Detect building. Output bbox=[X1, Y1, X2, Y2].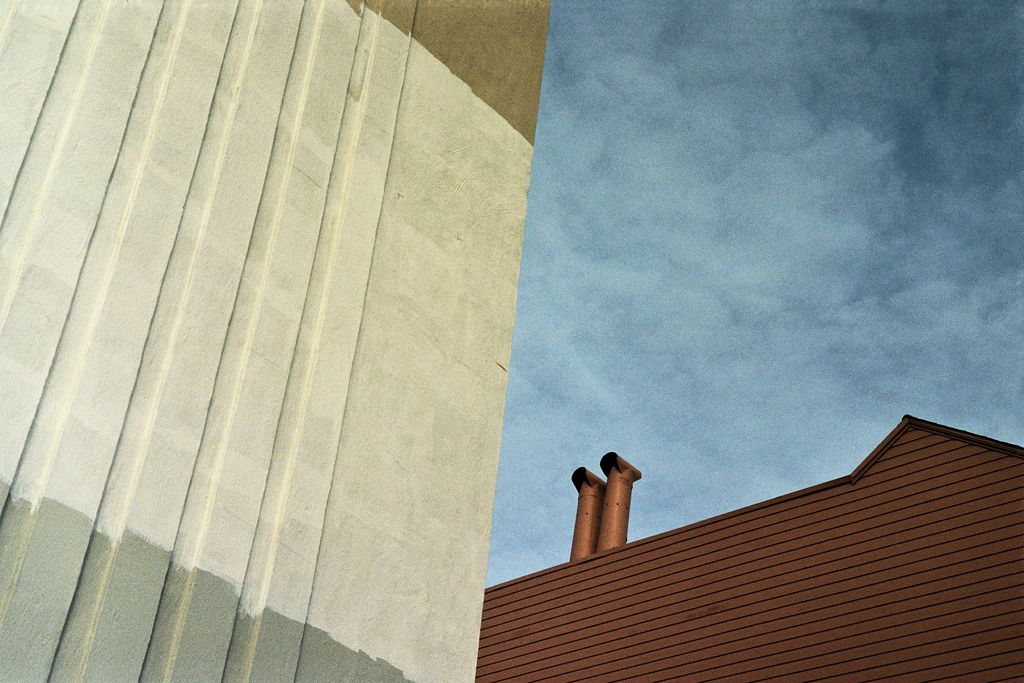
bbox=[0, 0, 551, 682].
